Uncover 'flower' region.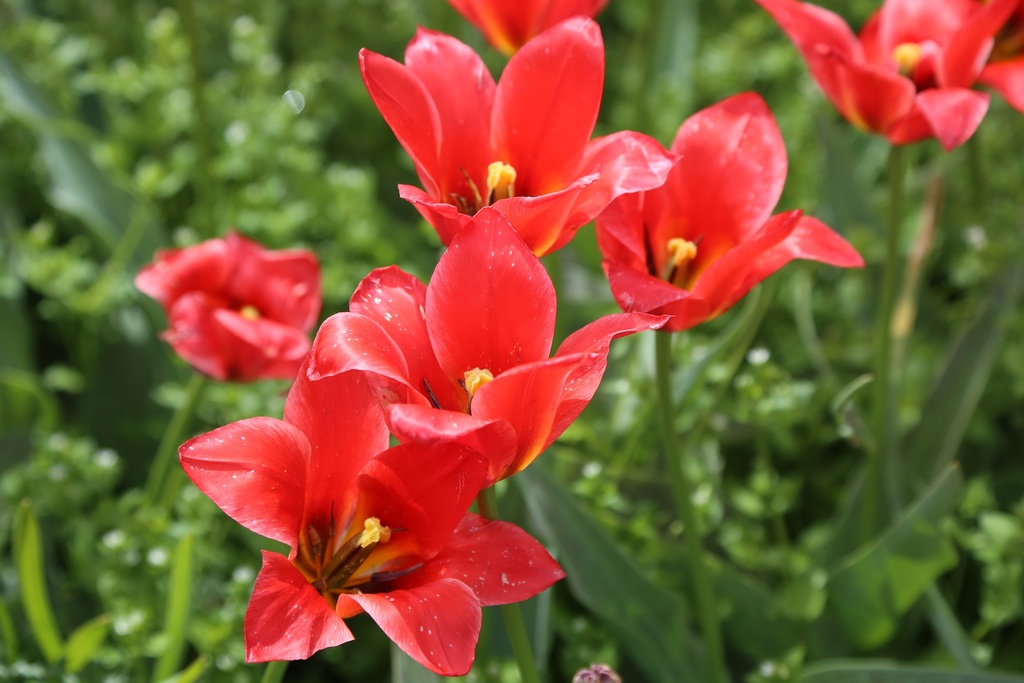
Uncovered: (x1=354, y1=14, x2=684, y2=263).
